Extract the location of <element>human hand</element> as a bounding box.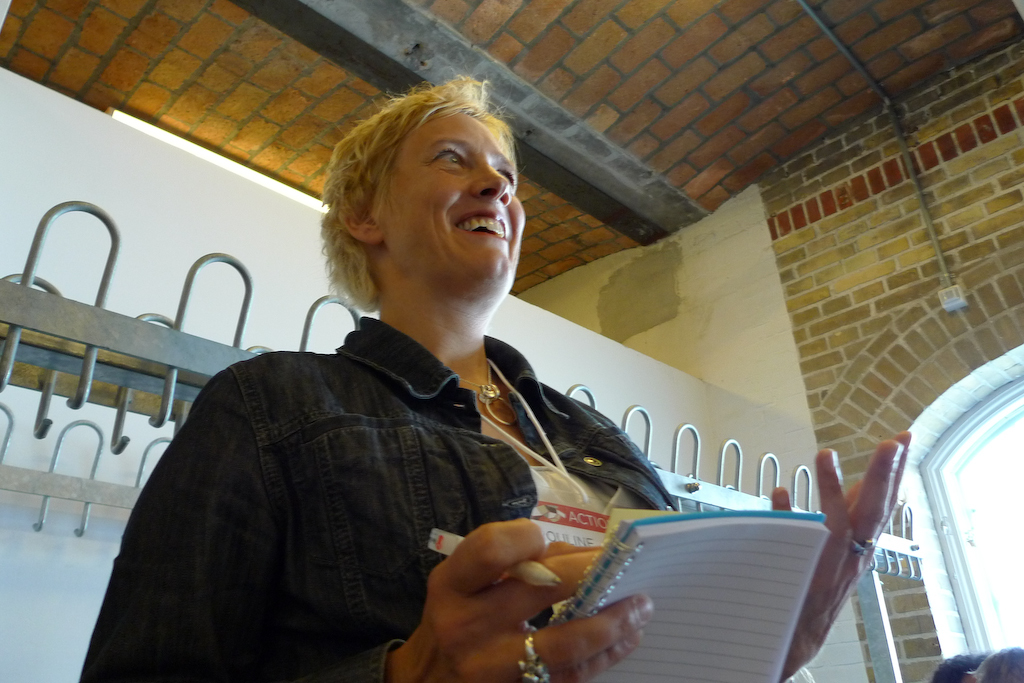
x1=772, y1=427, x2=912, y2=682.
